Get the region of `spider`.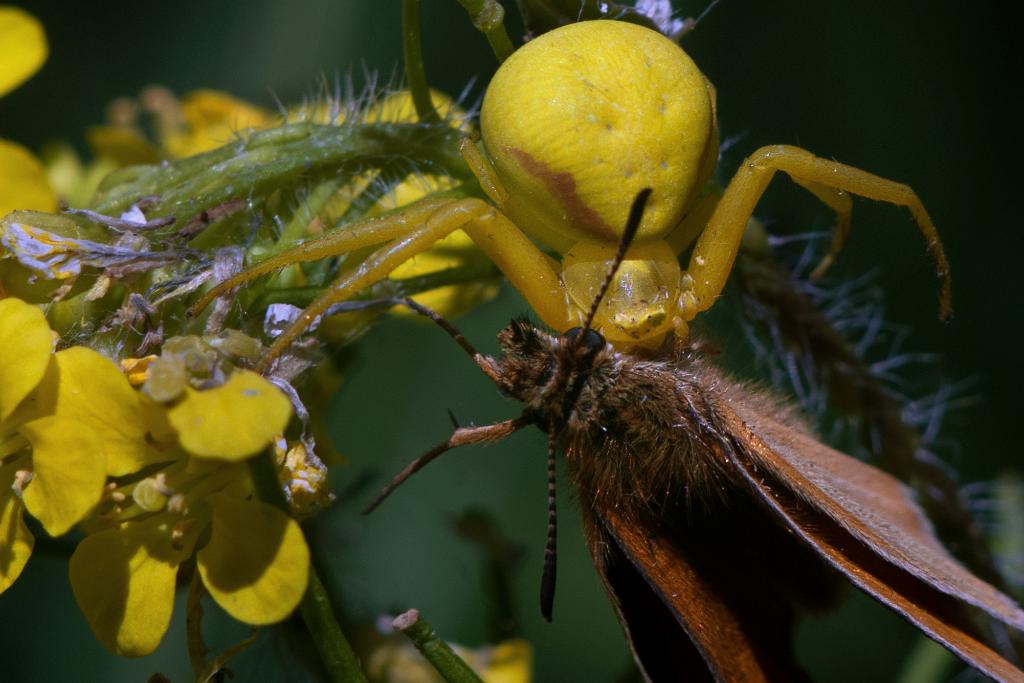
(x1=182, y1=13, x2=954, y2=365).
